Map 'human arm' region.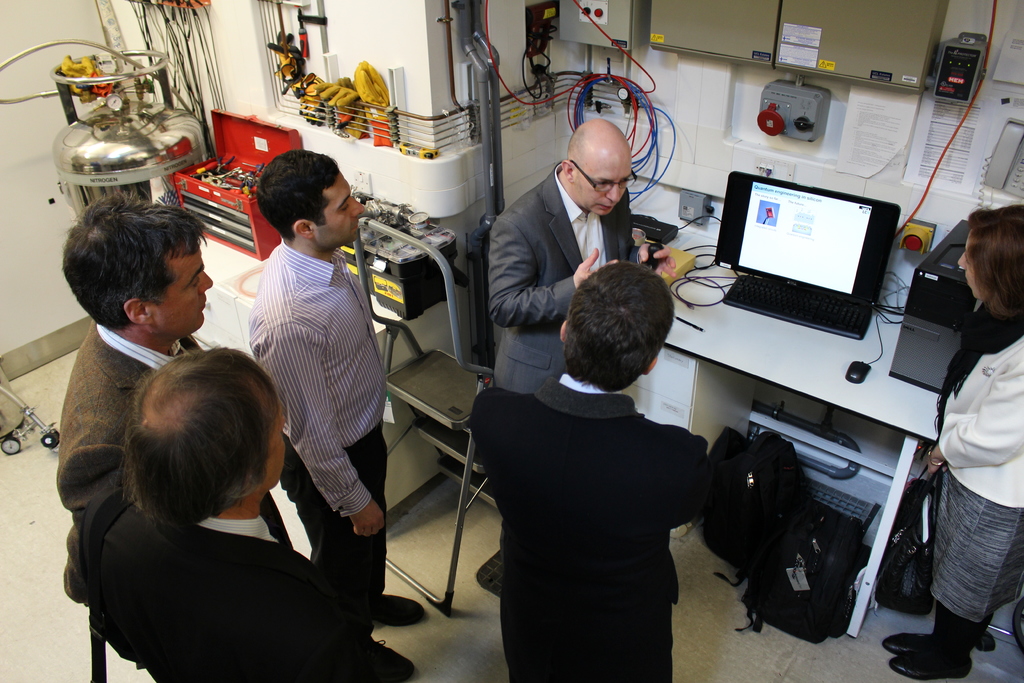
Mapped to bbox(925, 350, 1023, 479).
